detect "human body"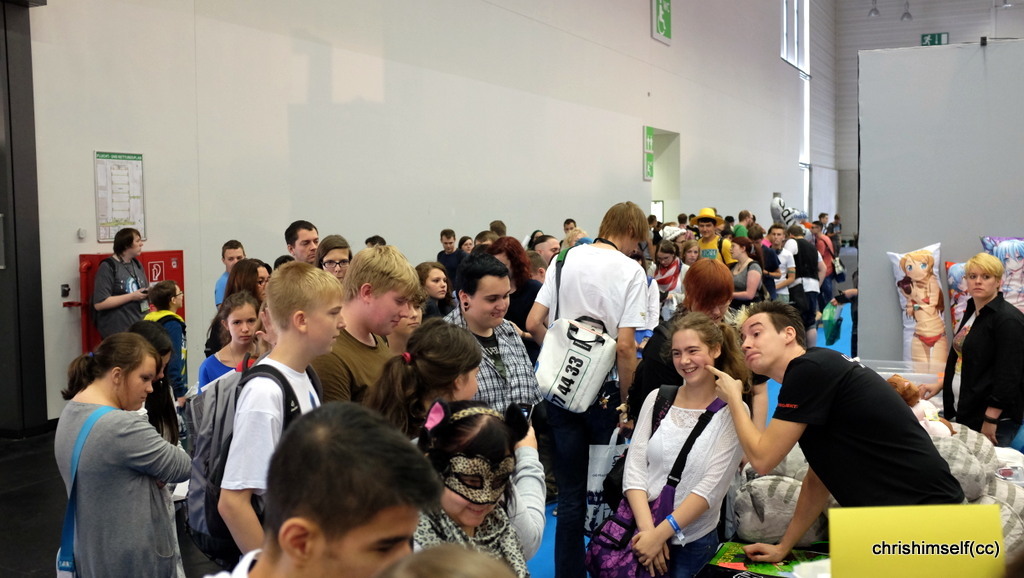
crop(644, 242, 691, 310)
